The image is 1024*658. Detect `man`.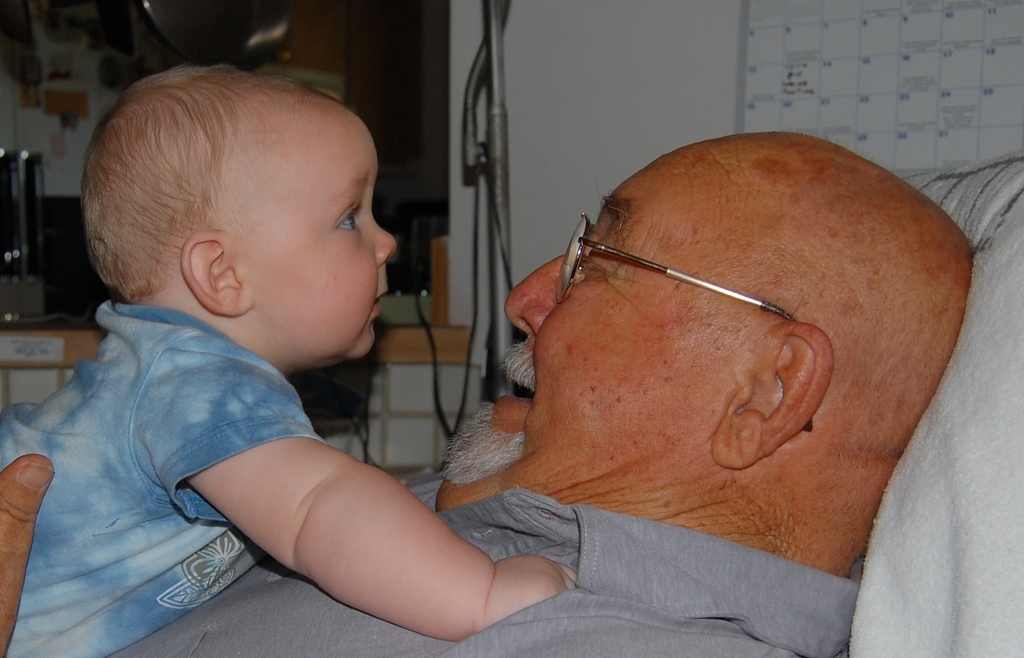
Detection: l=0, t=129, r=974, b=657.
